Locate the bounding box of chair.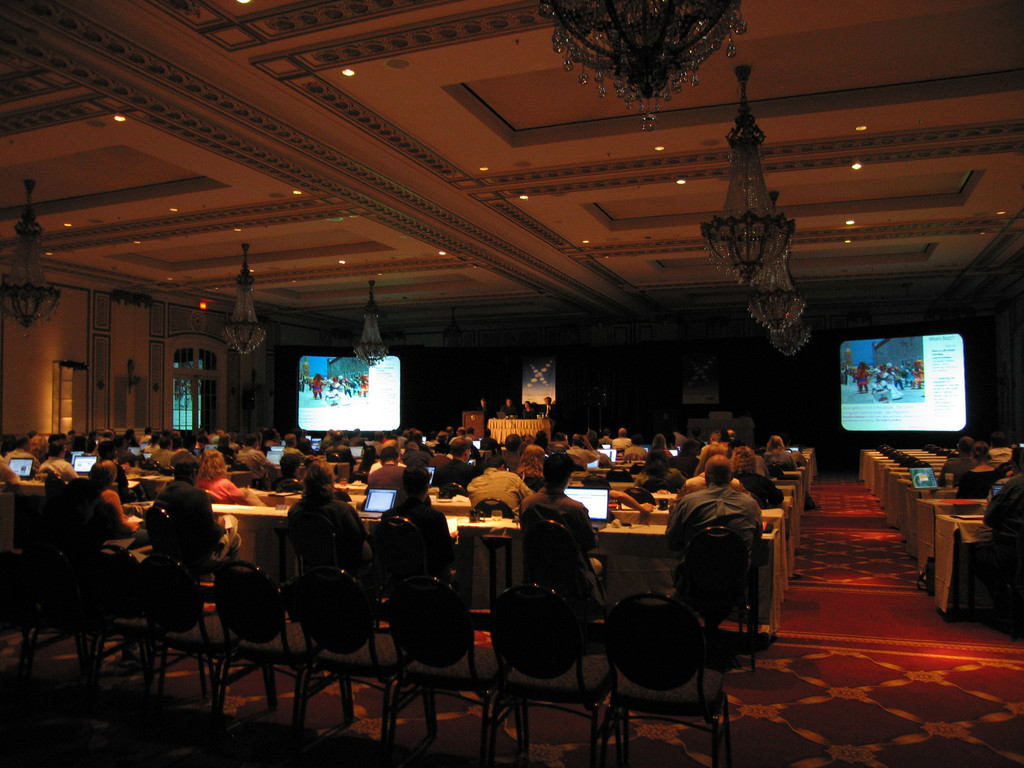
Bounding box: (x1=472, y1=498, x2=513, y2=519).
